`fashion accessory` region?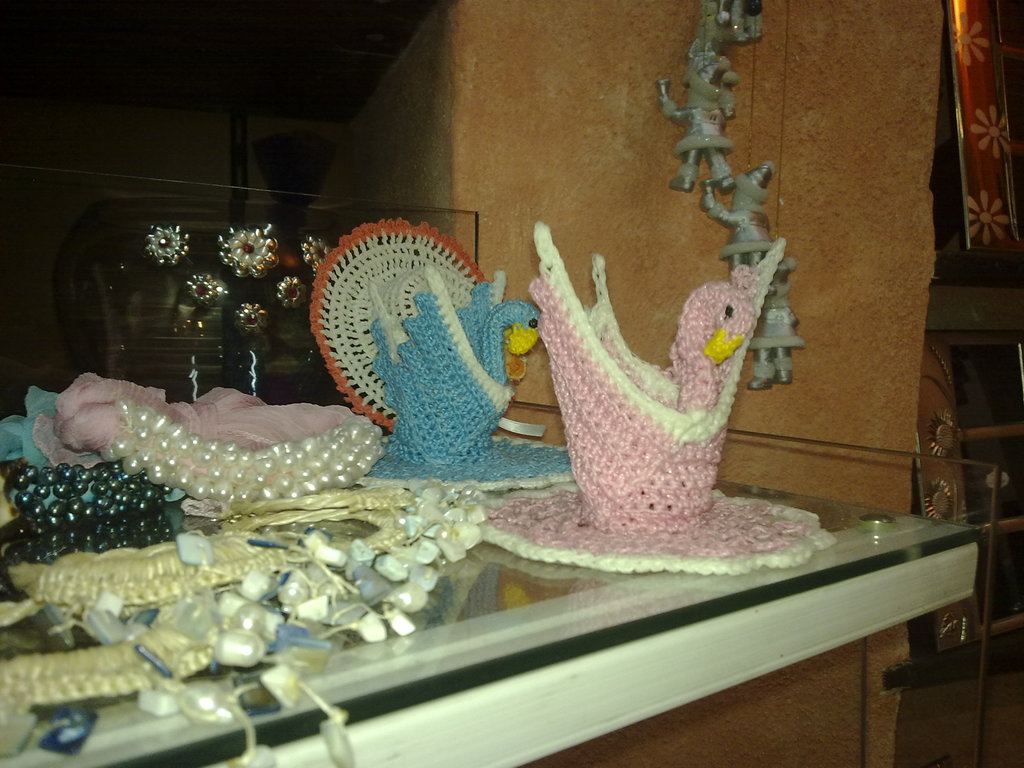
144/221/190/264
